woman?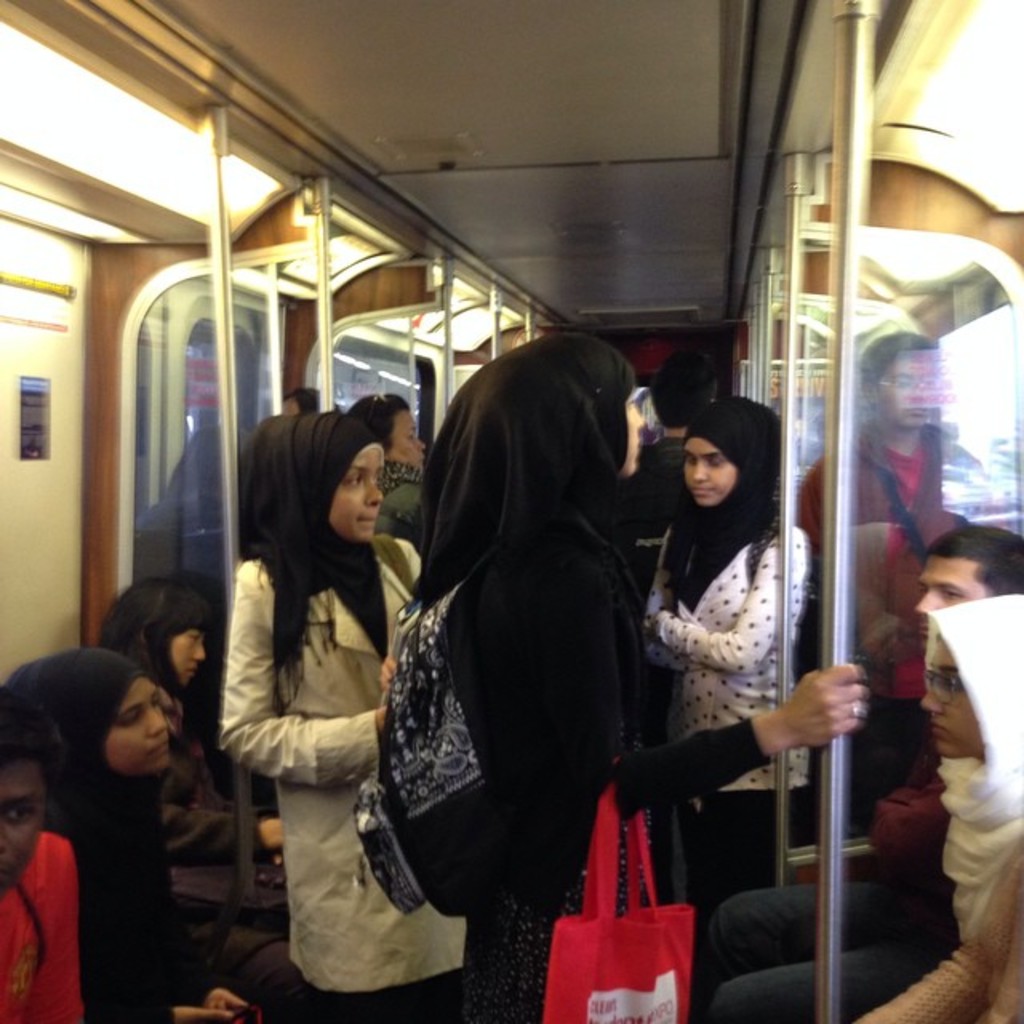
detection(341, 382, 430, 570)
